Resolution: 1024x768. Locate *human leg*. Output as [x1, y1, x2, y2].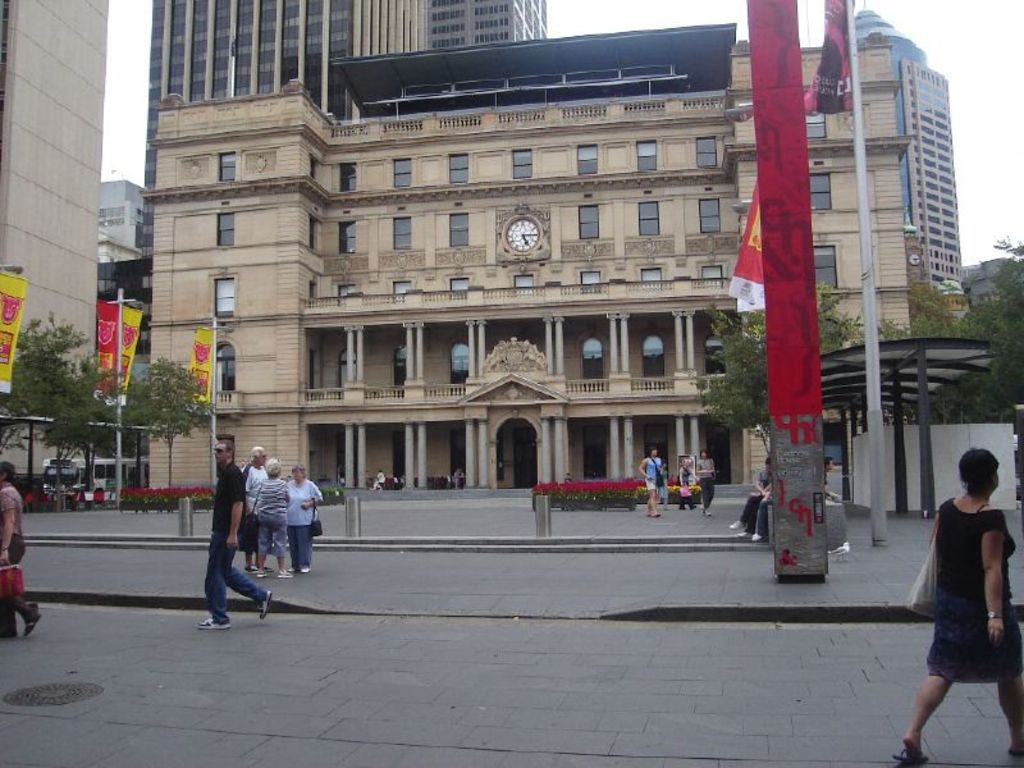
[197, 535, 233, 631].
